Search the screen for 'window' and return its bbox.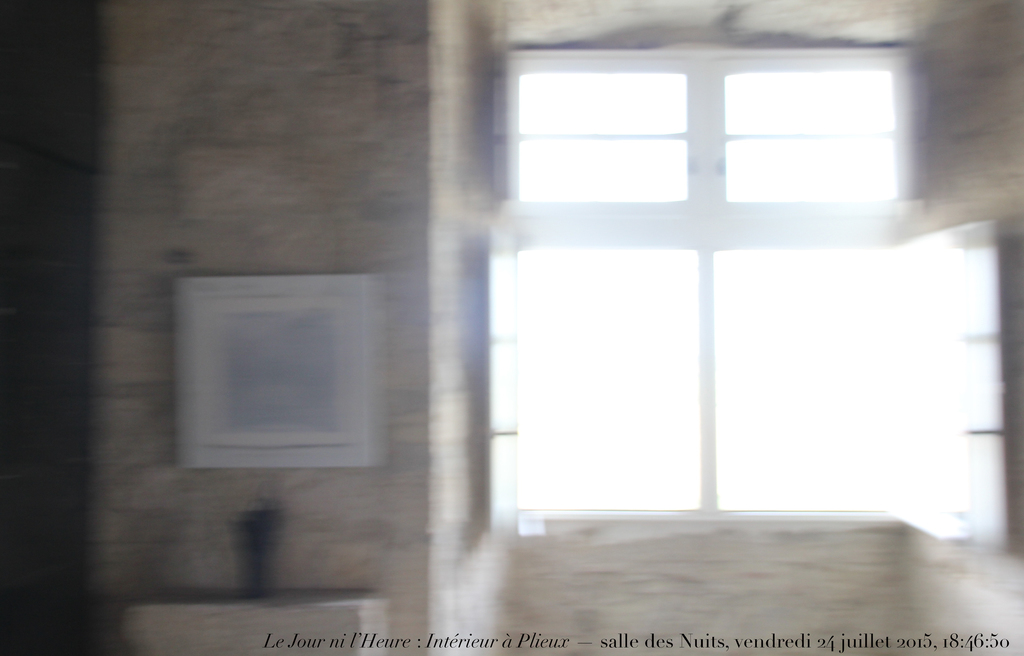
Found: {"x1": 438, "y1": 0, "x2": 979, "y2": 557}.
